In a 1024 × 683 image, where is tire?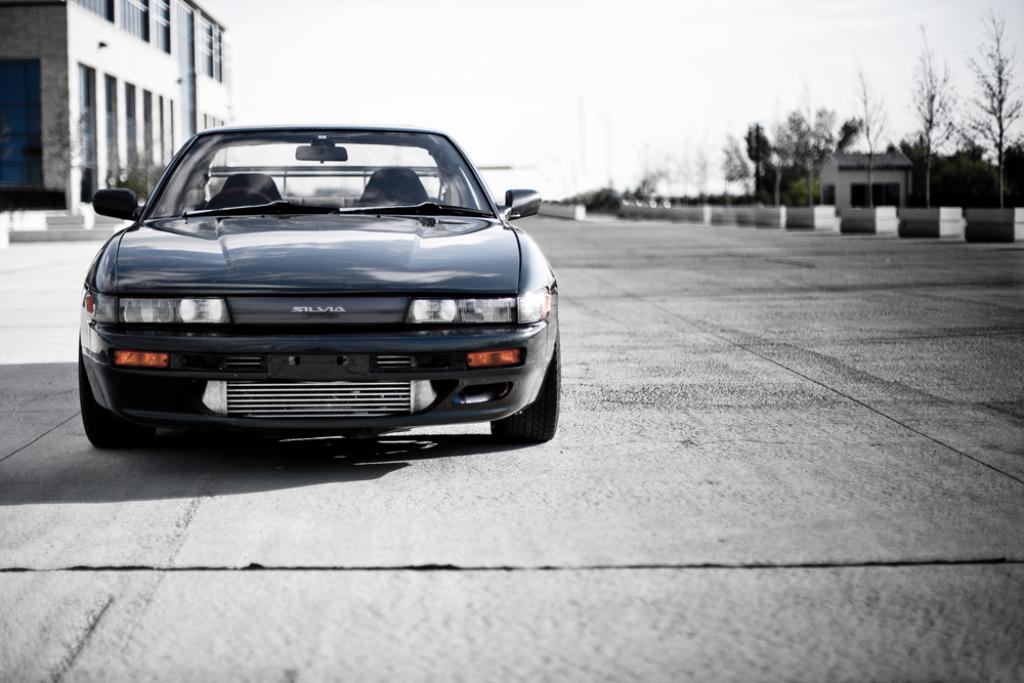
78 329 129 450.
